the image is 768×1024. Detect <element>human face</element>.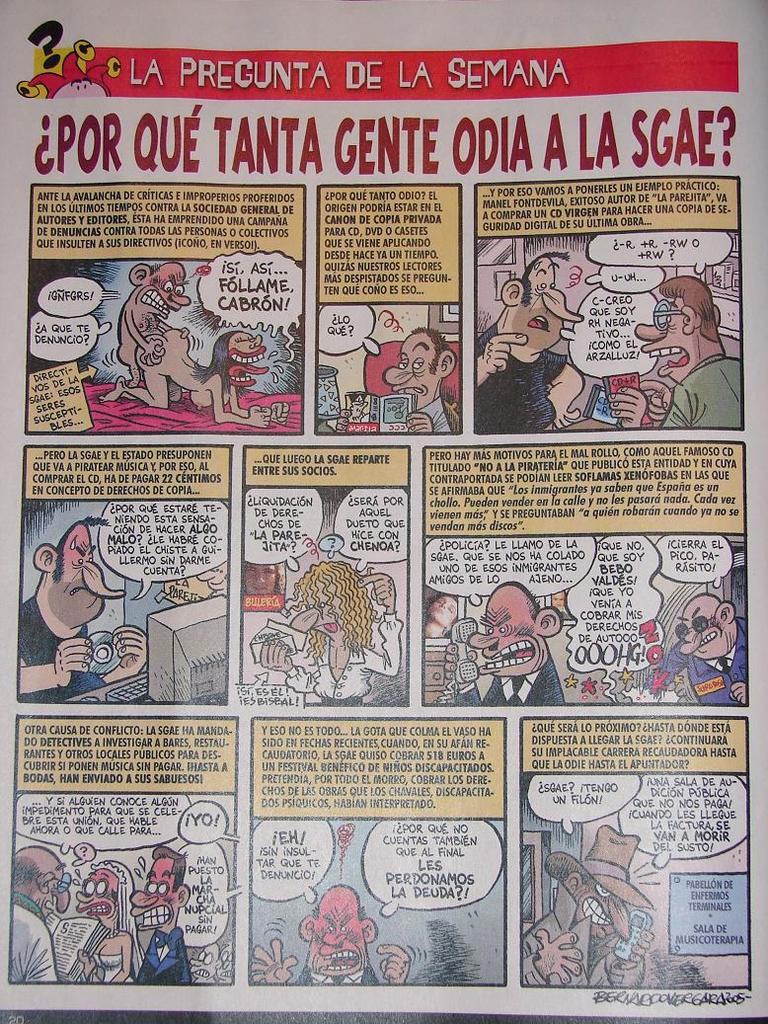
Detection: bbox=[675, 592, 728, 664].
